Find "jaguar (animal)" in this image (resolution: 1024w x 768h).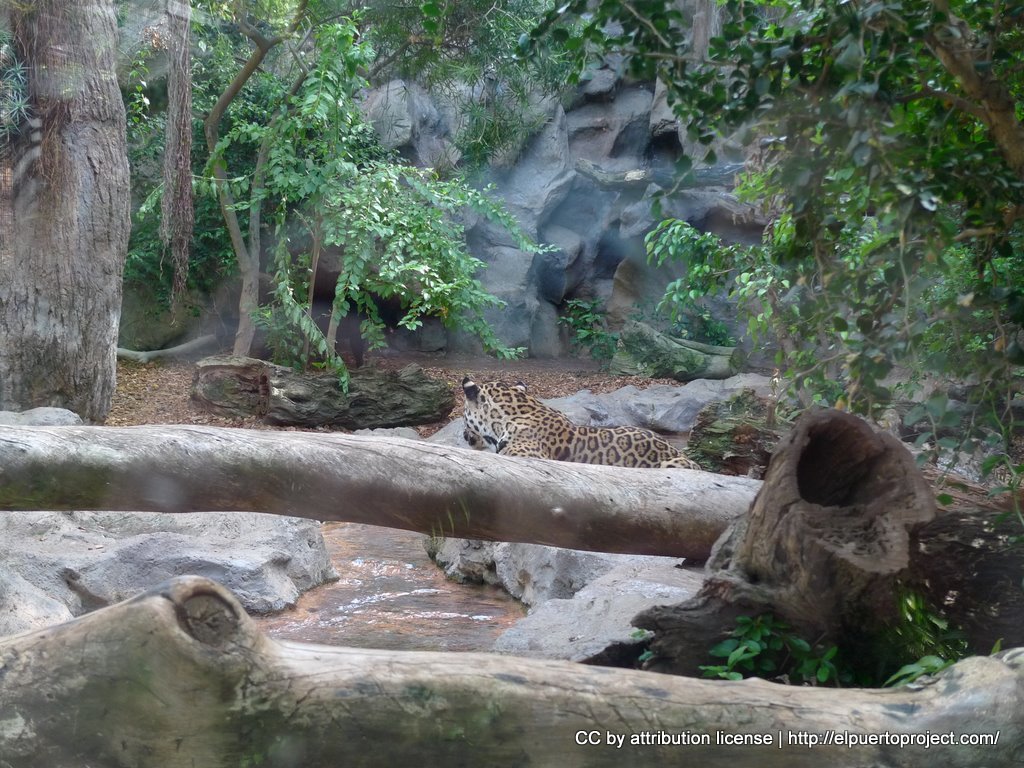
(left=462, top=377, right=703, bottom=474).
